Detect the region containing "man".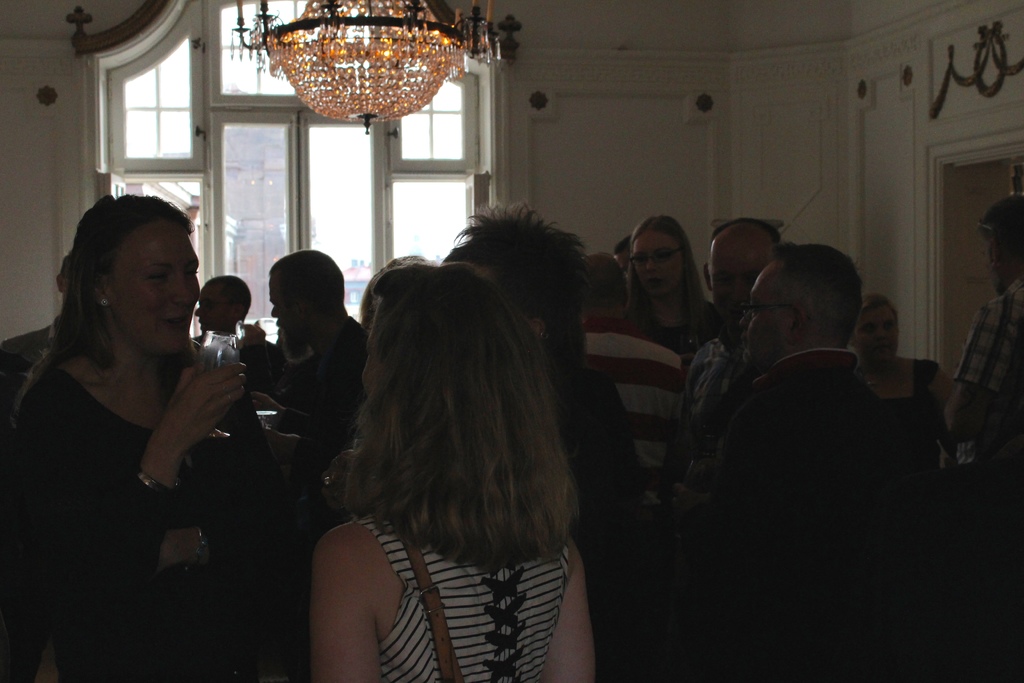
<region>954, 199, 1023, 500</region>.
